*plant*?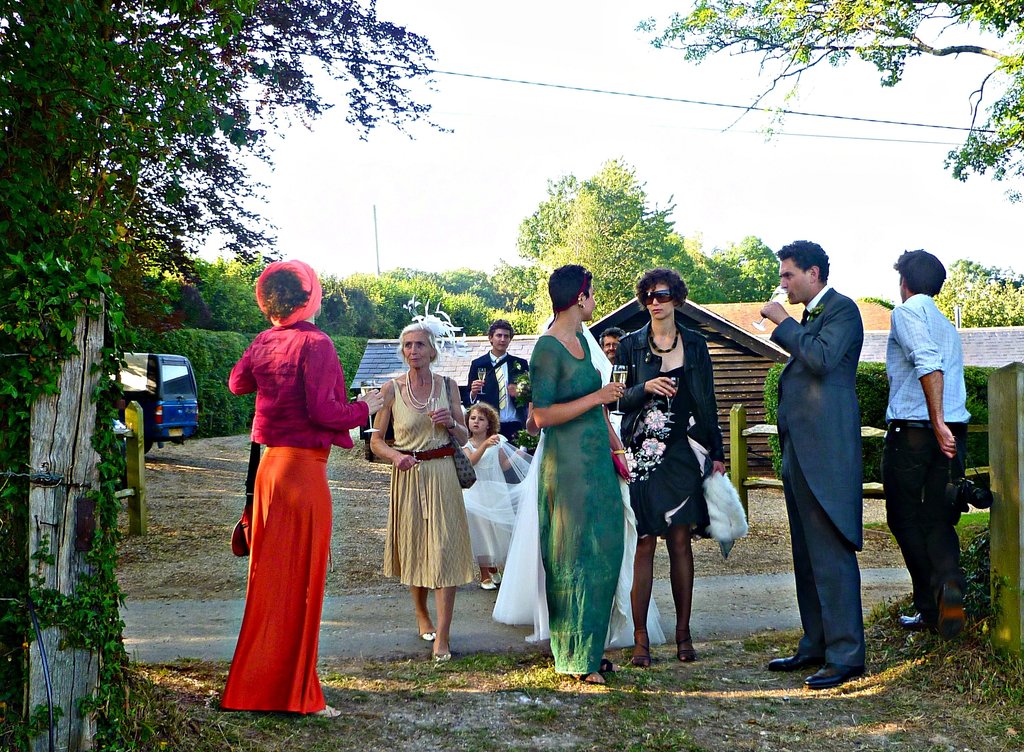
Rect(512, 428, 542, 453)
